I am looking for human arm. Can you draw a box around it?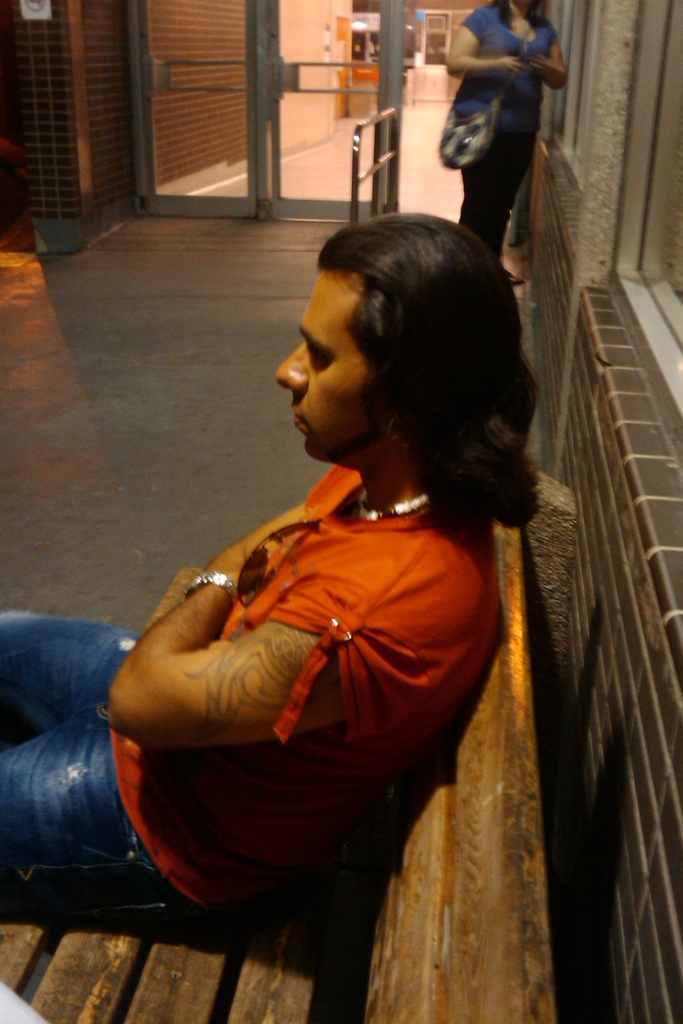
Sure, the bounding box is box(527, 25, 570, 92).
